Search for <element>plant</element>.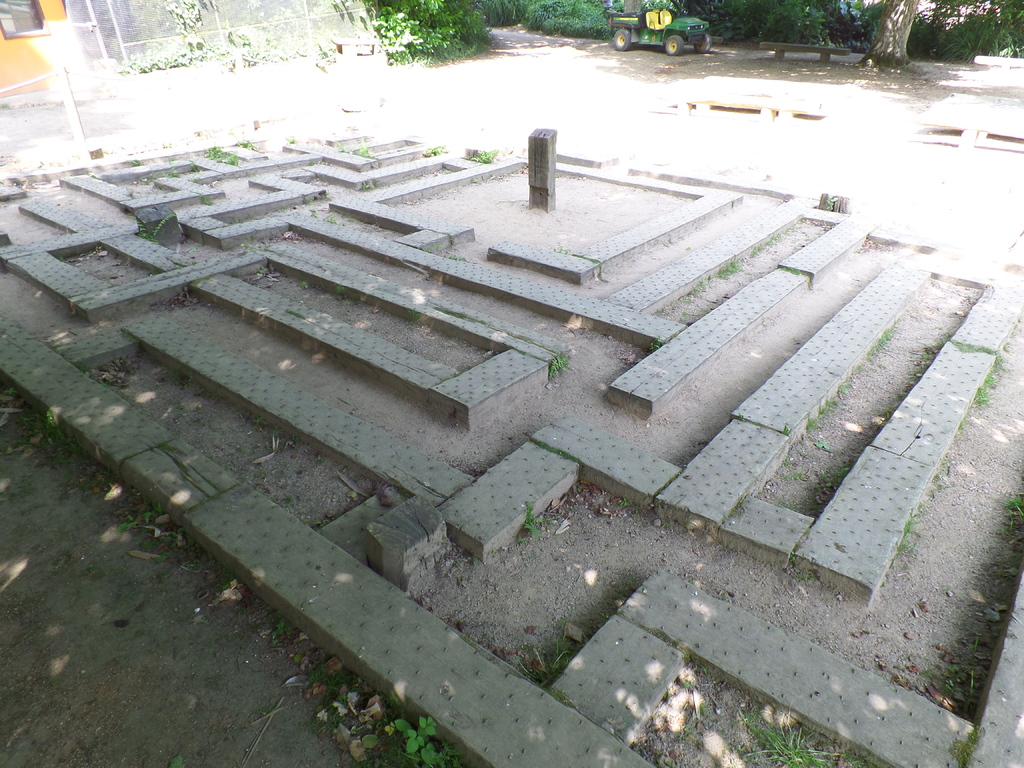
Found at BBox(325, 213, 339, 224).
